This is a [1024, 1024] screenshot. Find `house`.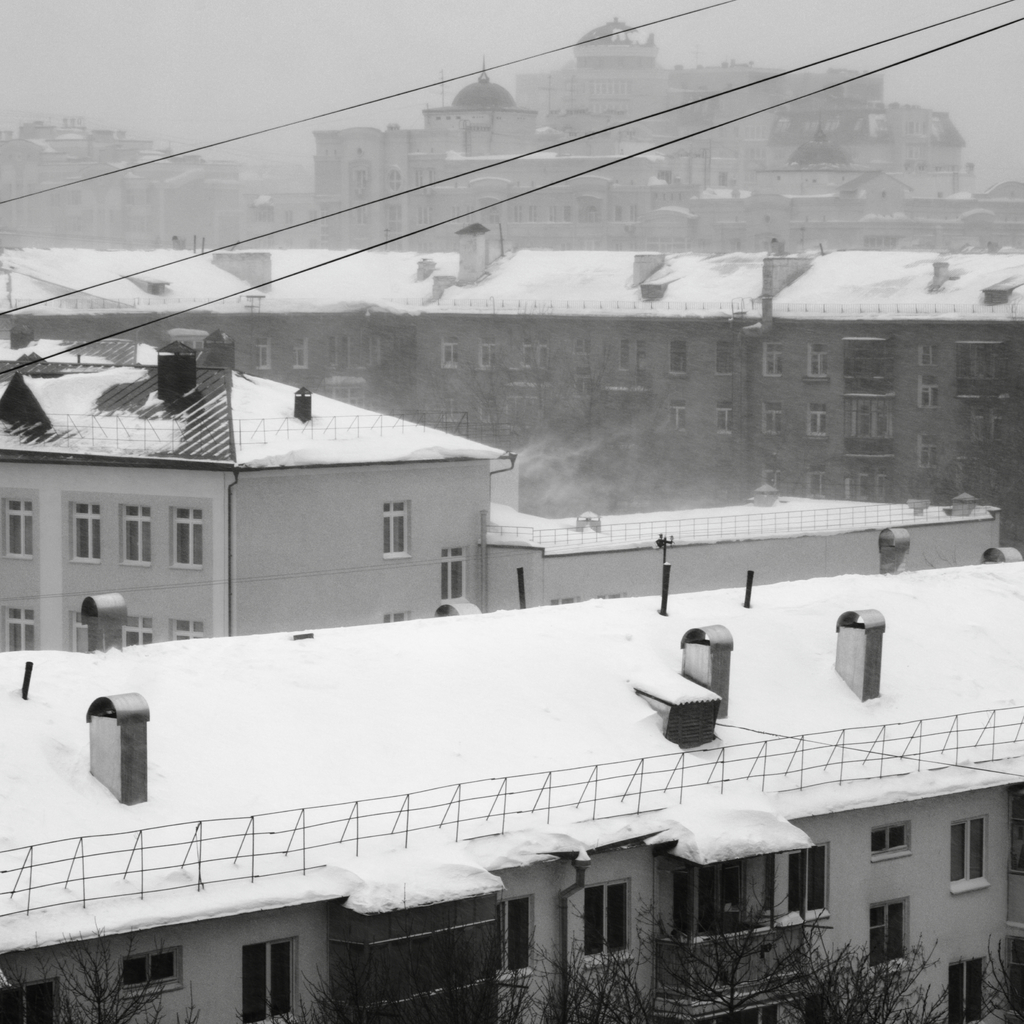
Bounding box: 15, 564, 1023, 1023.
